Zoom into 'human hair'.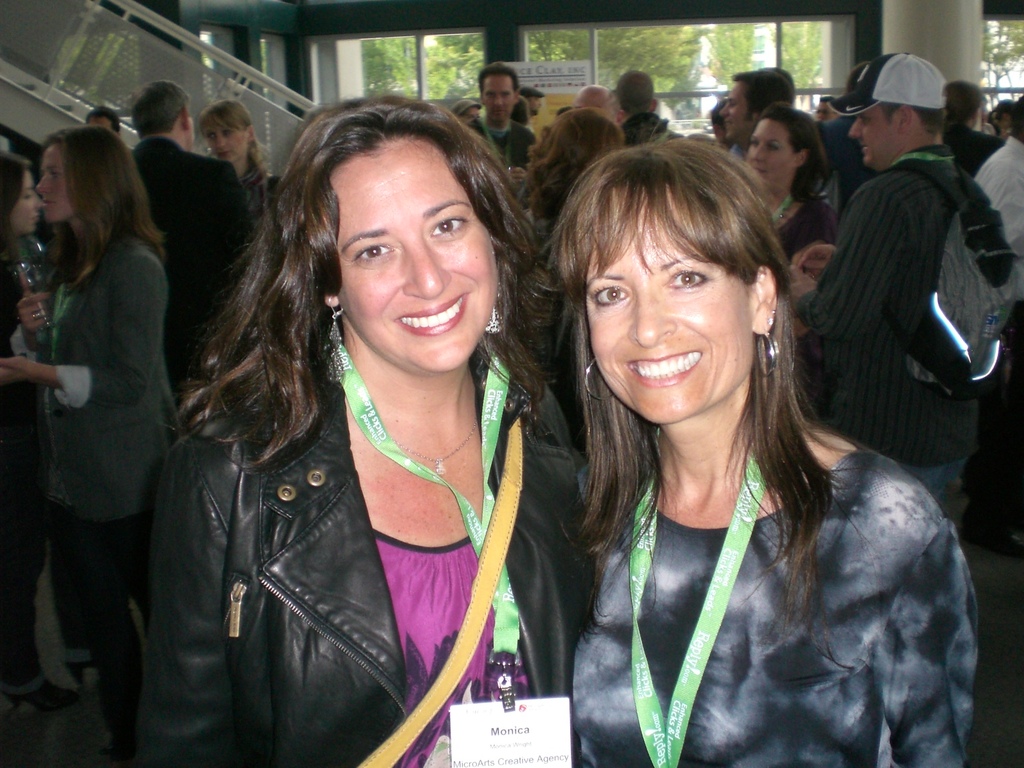
Zoom target: box=[878, 100, 941, 137].
